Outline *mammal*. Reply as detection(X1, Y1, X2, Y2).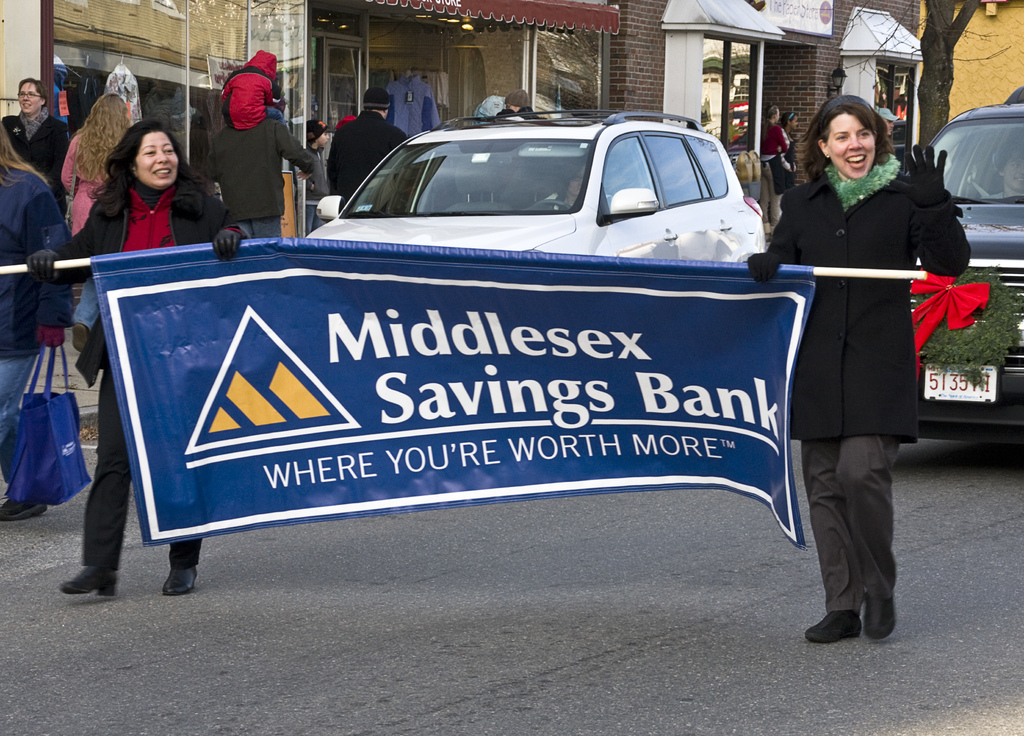
detection(6, 80, 61, 207).
